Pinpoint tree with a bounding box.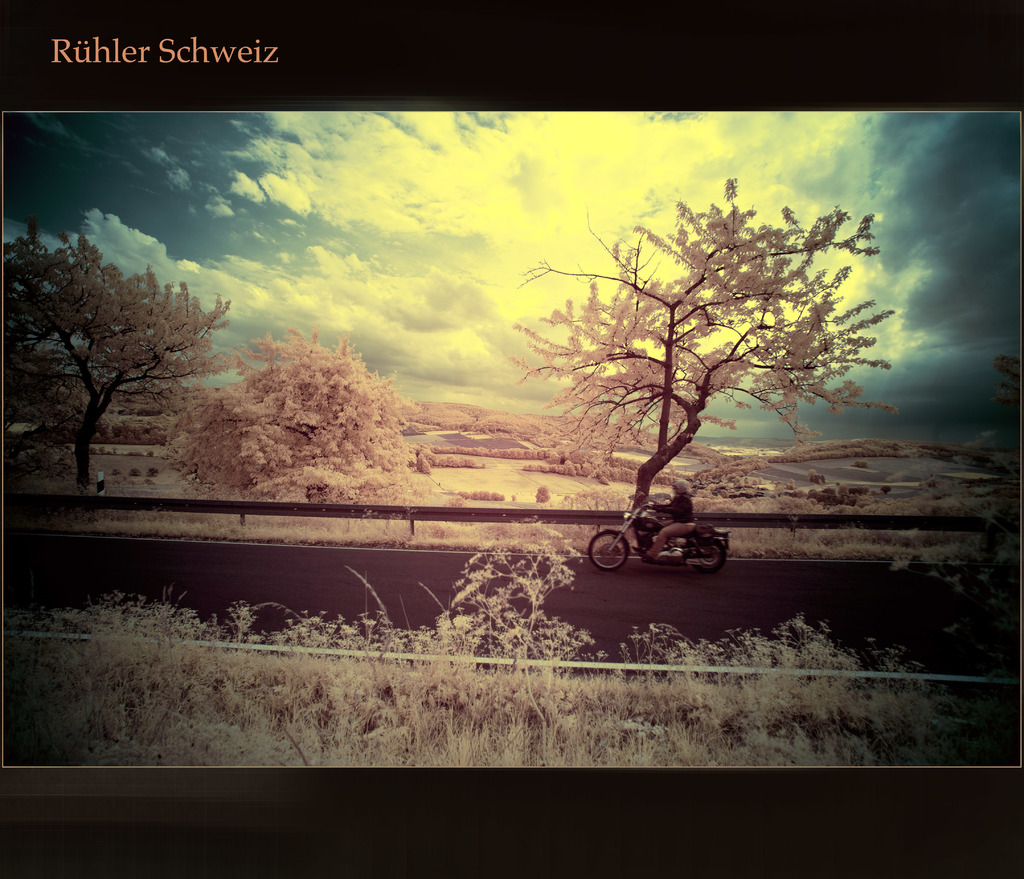
bbox(538, 488, 550, 510).
